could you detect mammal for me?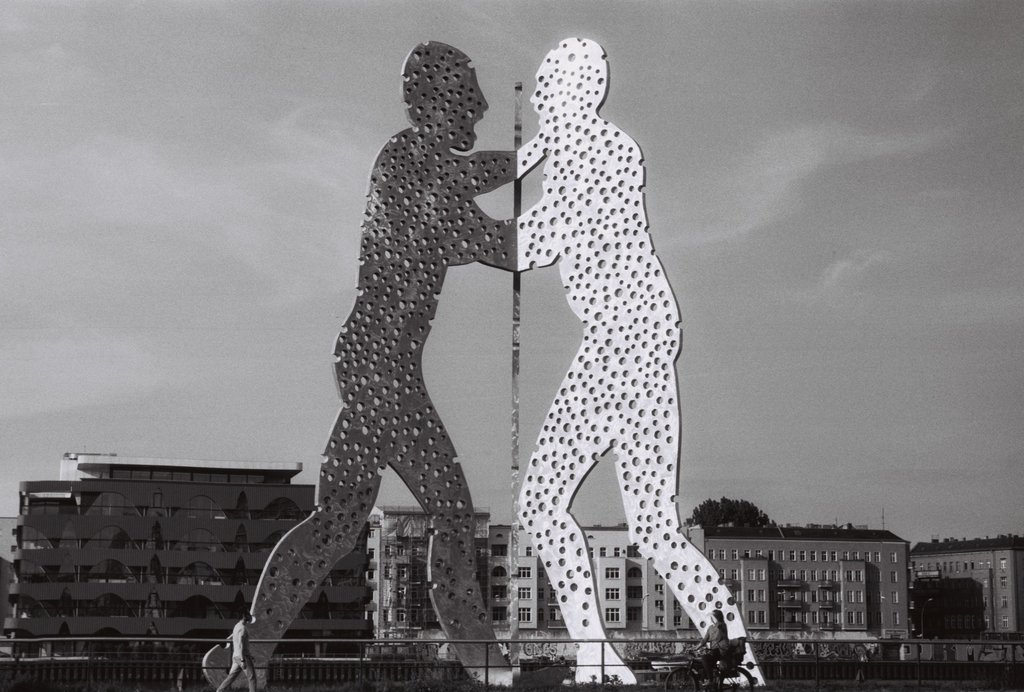
Detection result: detection(684, 612, 725, 686).
